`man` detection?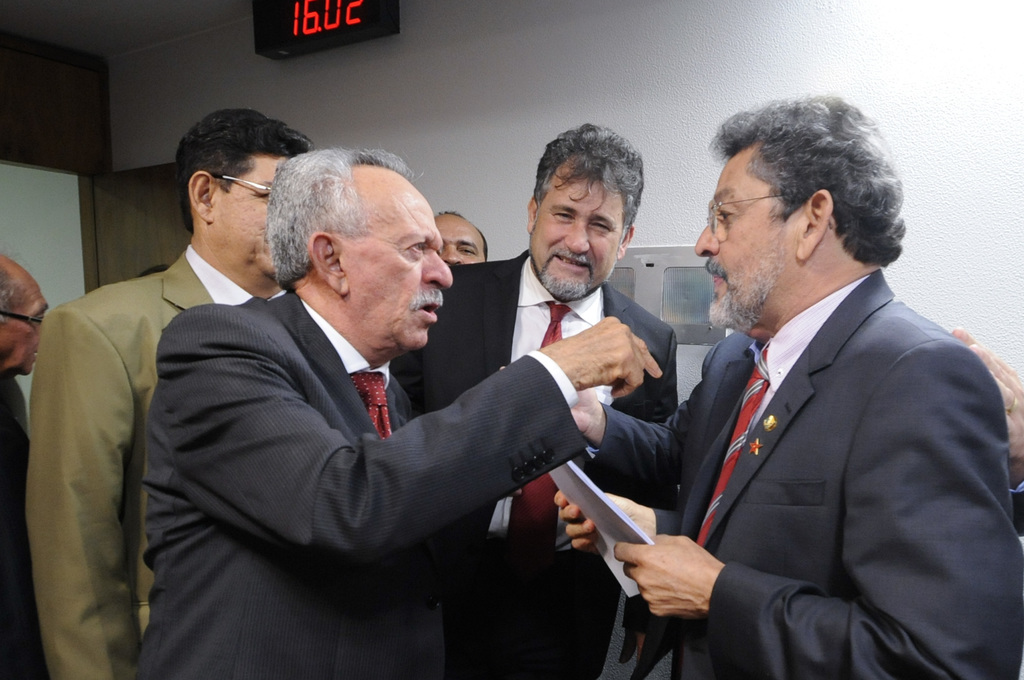
locate(0, 249, 51, 679)
